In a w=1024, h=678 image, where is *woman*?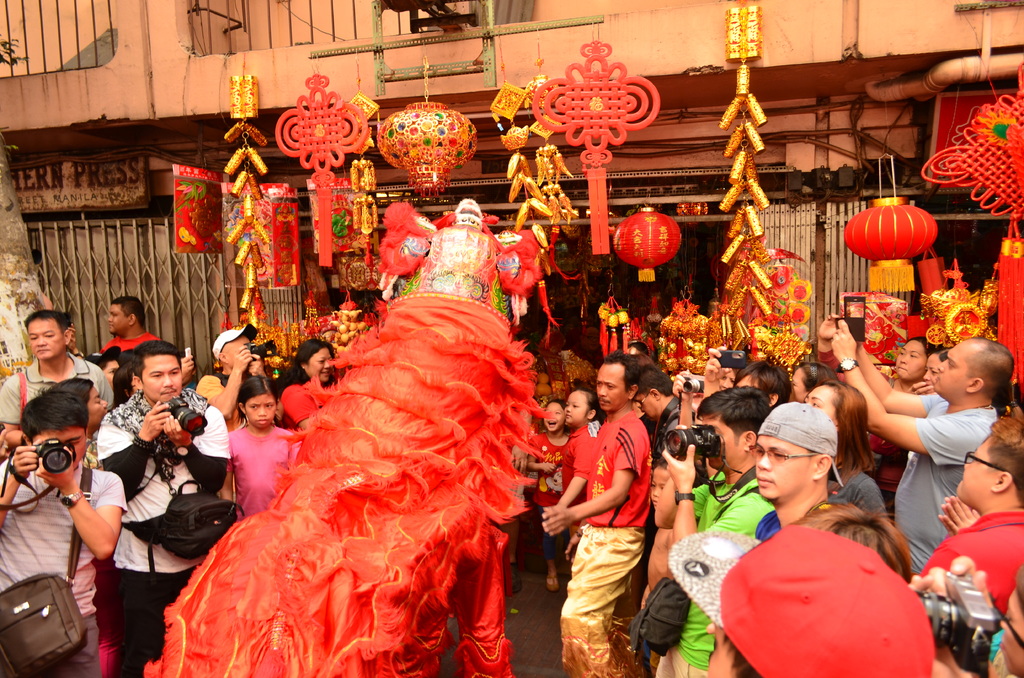
detection(275, 339, 342, 438).
